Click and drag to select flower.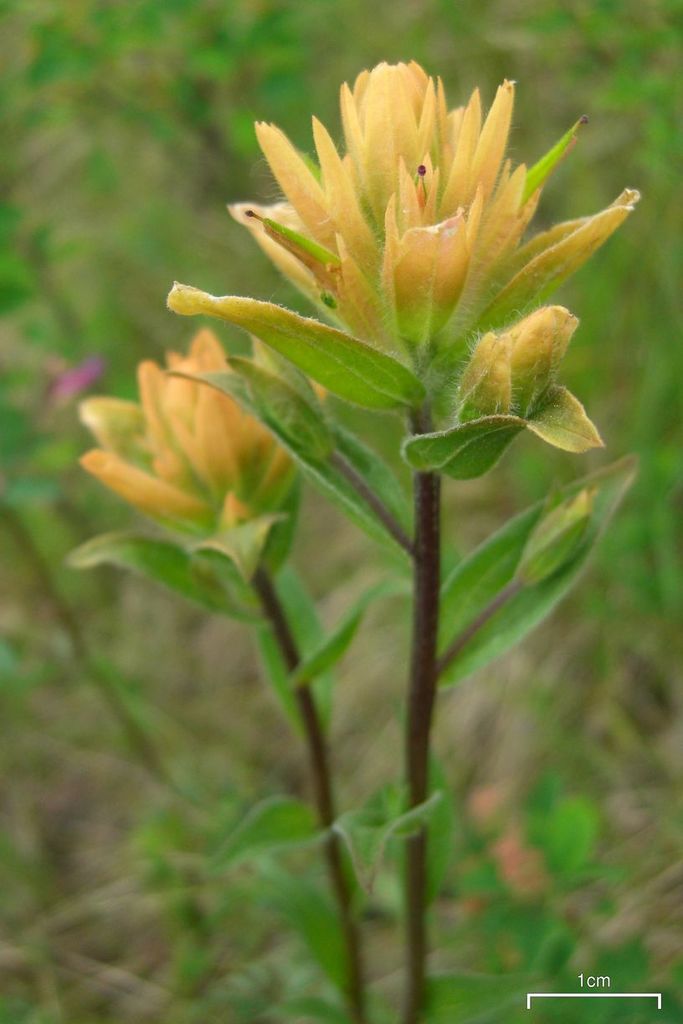
Selection: left=76, top=335, right=332, bottom=568.
